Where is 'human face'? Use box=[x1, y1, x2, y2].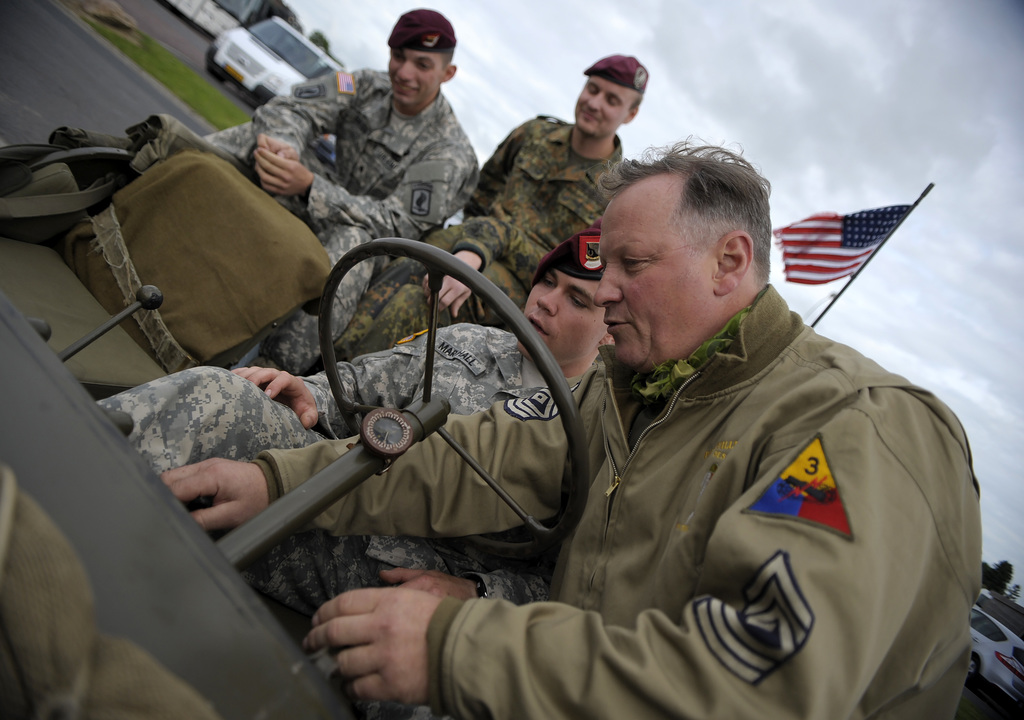
box=[575, 74, 632, 136].
